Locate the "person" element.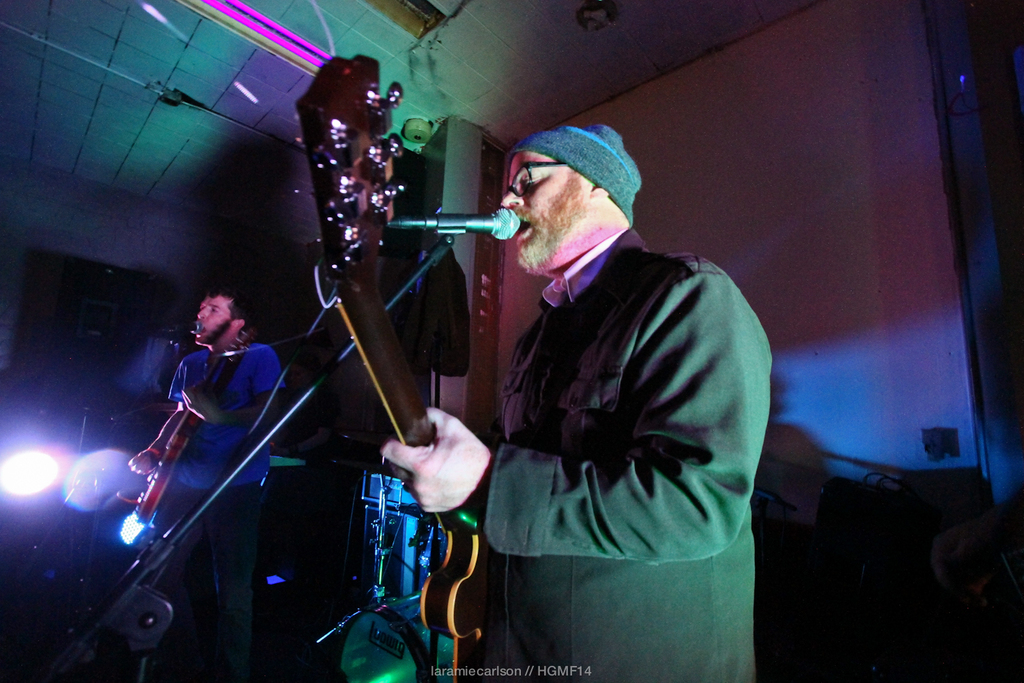
Element bbox: <bbox>492, 120, 783, 682</bbox>.
